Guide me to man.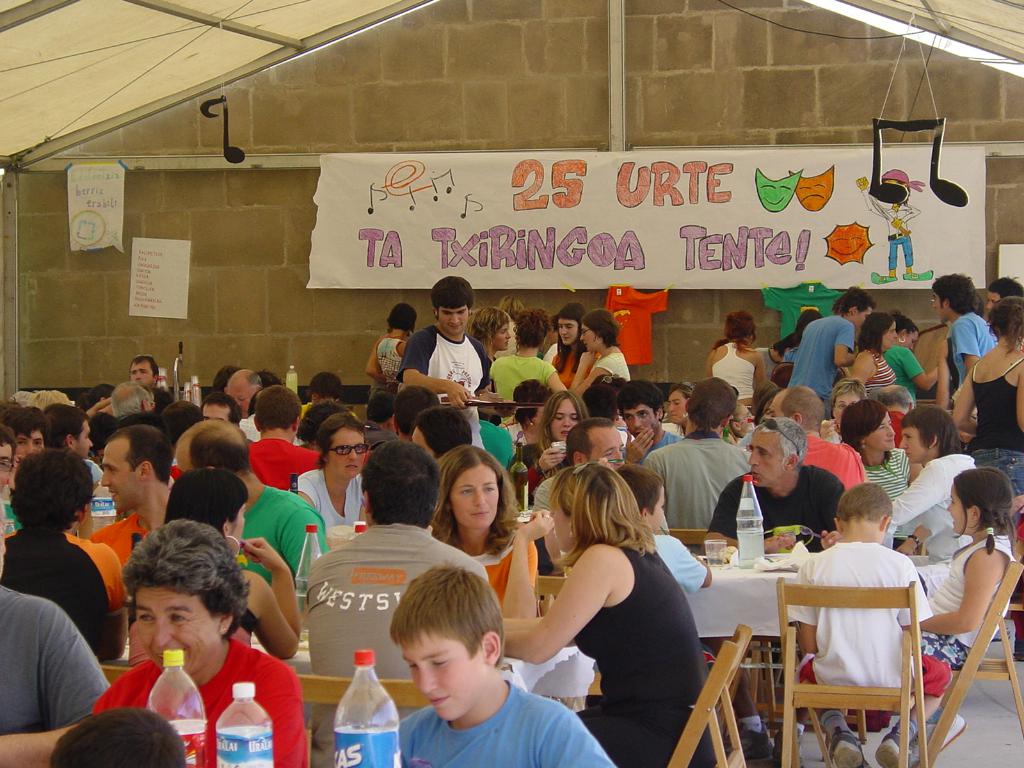
Guidance: detection(168, 421, 335, 629).
